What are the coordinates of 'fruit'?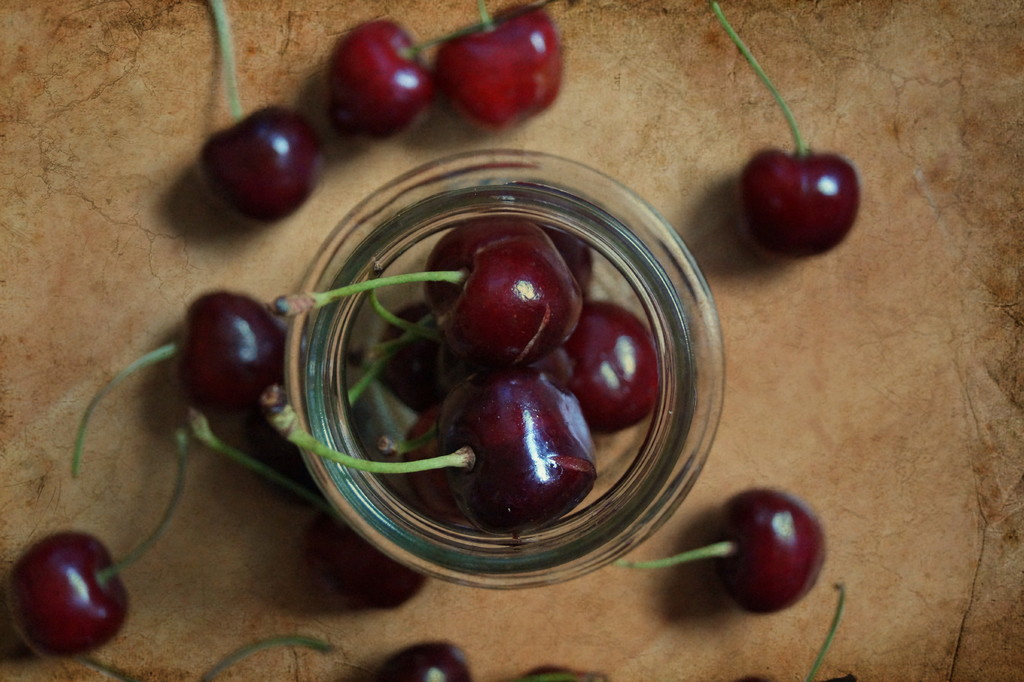
BBox(181, 292, 280, 416).
